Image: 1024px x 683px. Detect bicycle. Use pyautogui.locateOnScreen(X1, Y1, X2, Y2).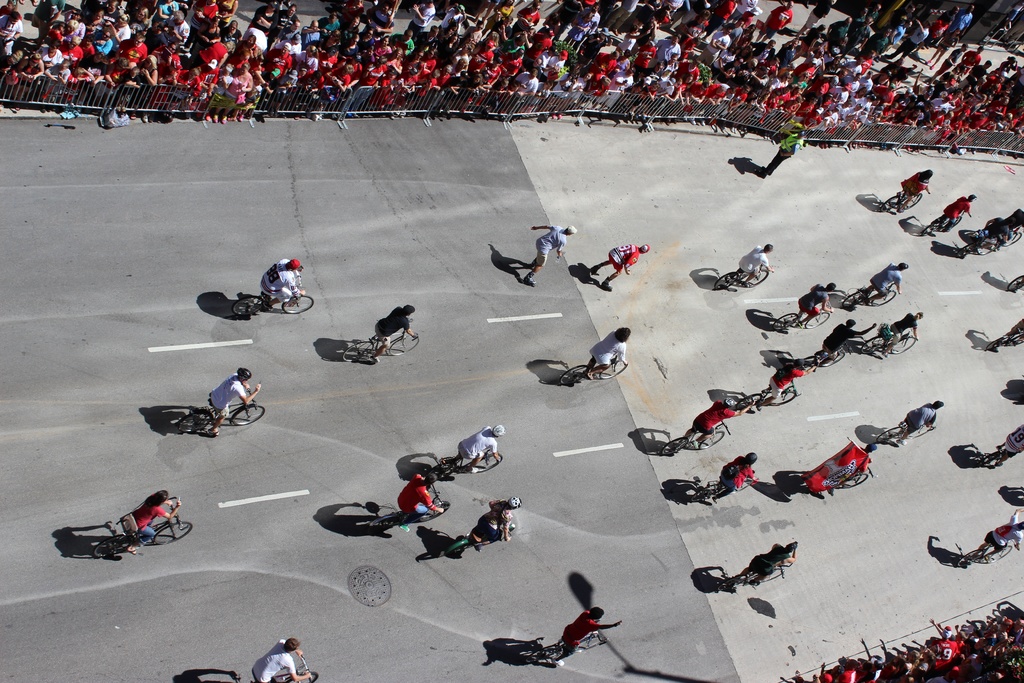
pyautogui.locateOnScreen(919, 210, 970, 238).
